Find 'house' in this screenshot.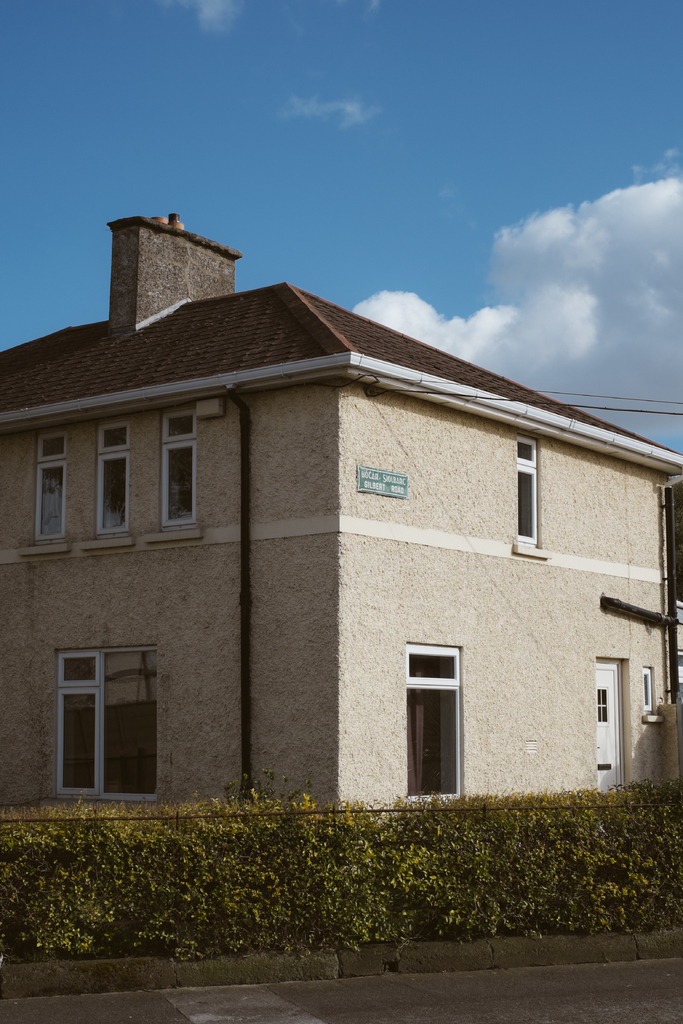
The bounding box for 'house' is {"left": 0, "top": 217, "right": 682, "bottom": 815}.
